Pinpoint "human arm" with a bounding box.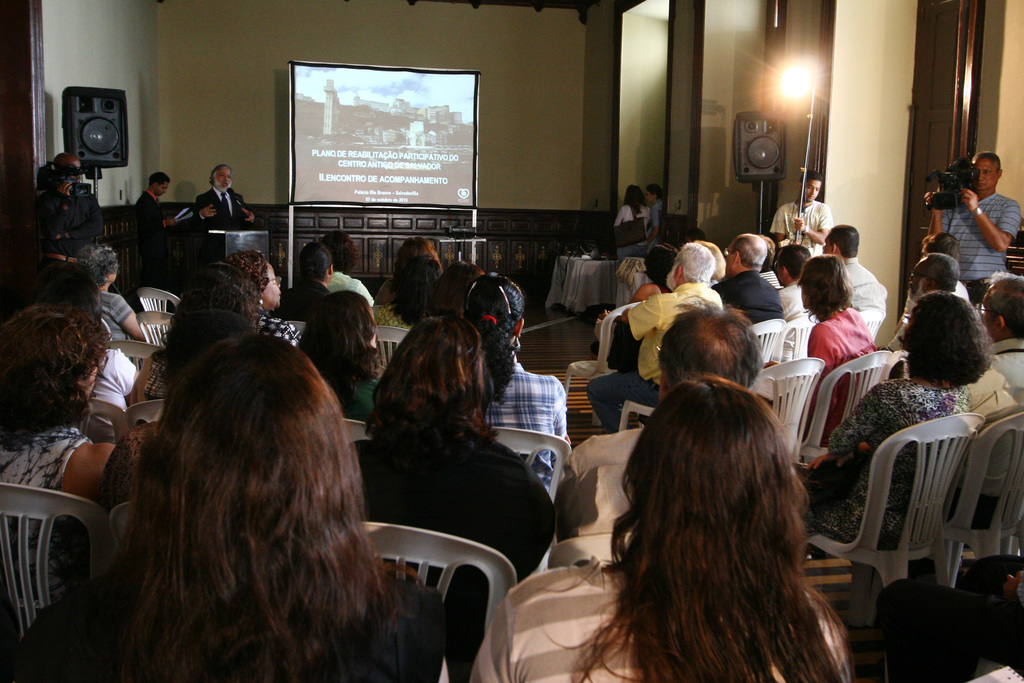
bbox=(621, 291, 662, 336).
